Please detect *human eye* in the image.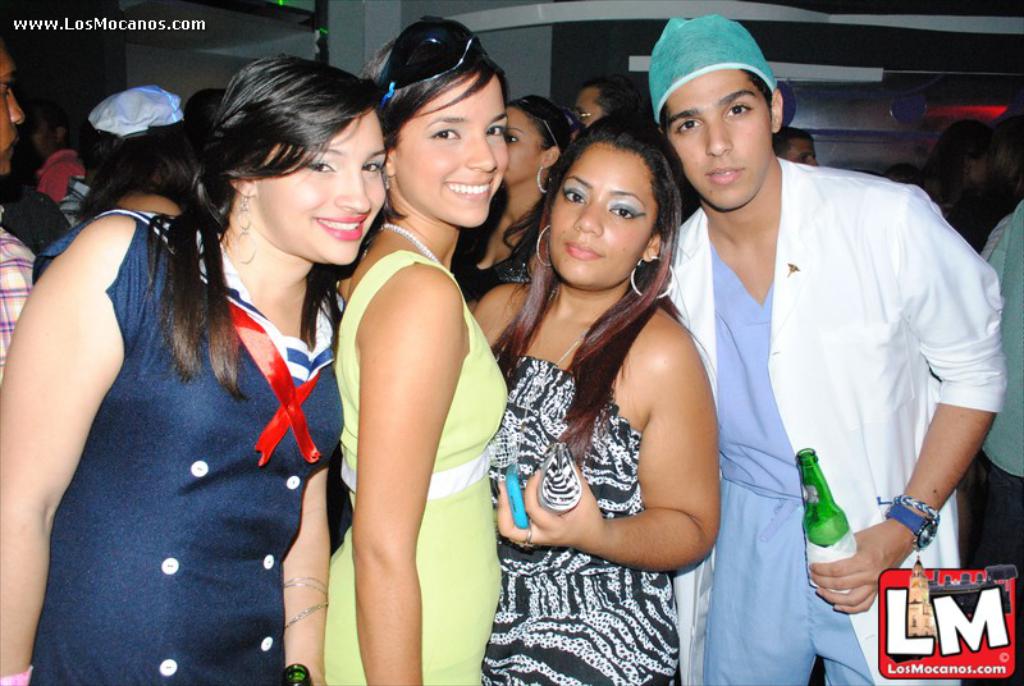
488/118/507/147.
